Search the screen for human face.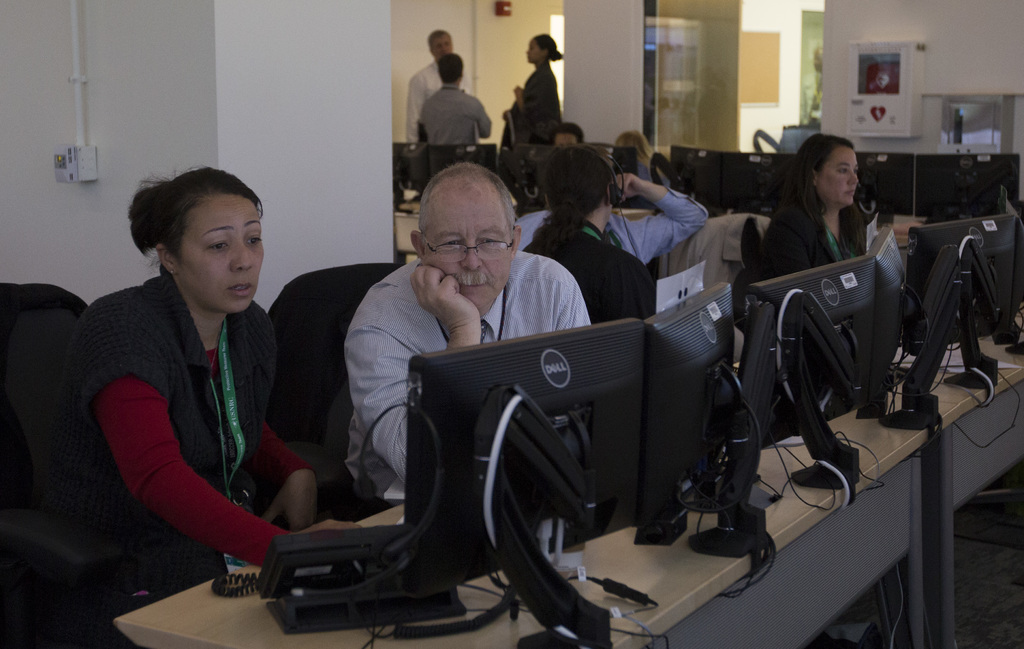
Found at 817 145 862 209.
